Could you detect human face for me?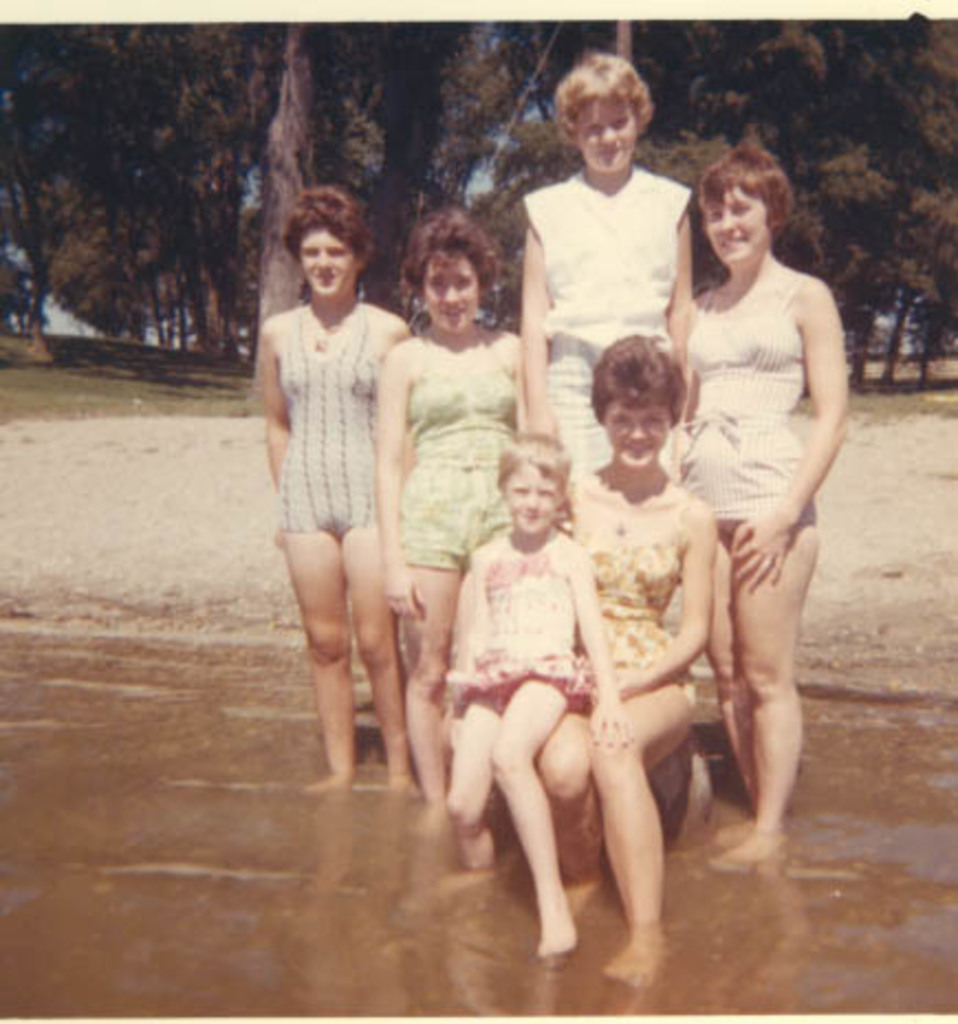
Detection result: l=696, t=185, r=771, b=264.
